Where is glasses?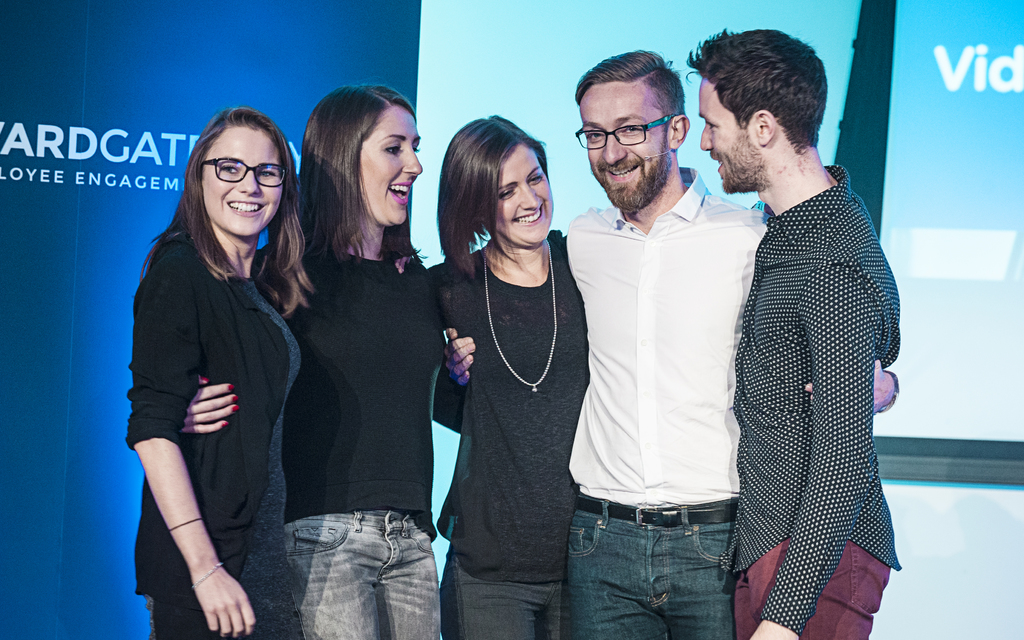
{"x1": 202, "y1": 161, "x2": 289, "y2": 183}.
